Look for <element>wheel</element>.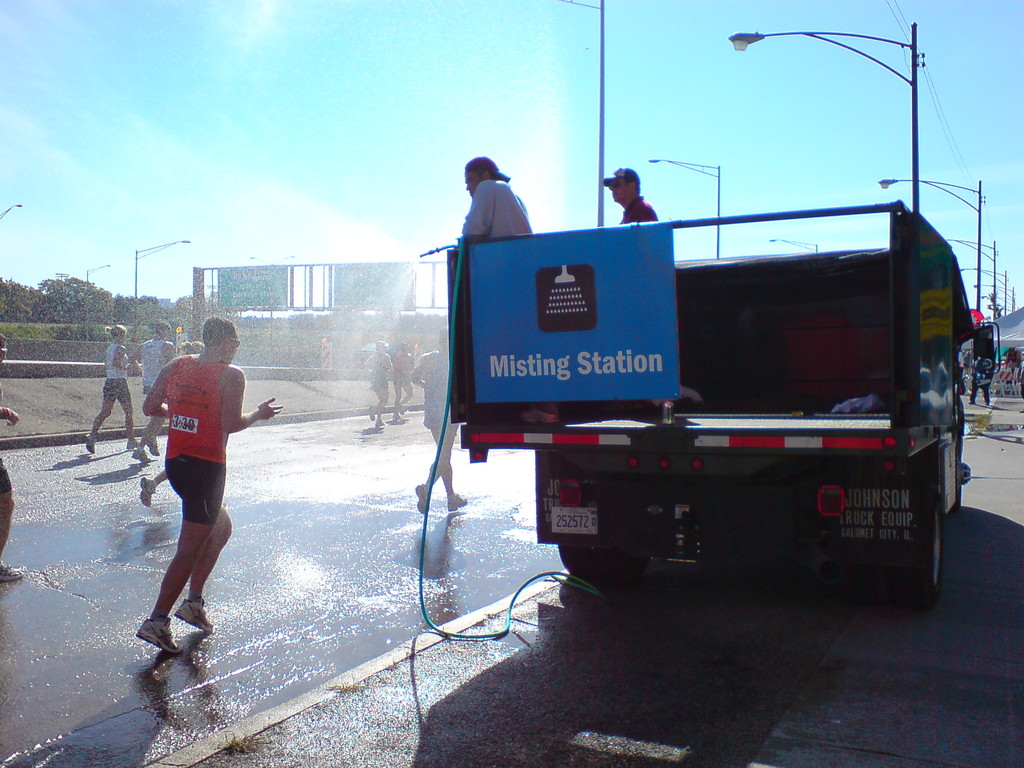
Found: bbox(558, 541, 600, 575).
